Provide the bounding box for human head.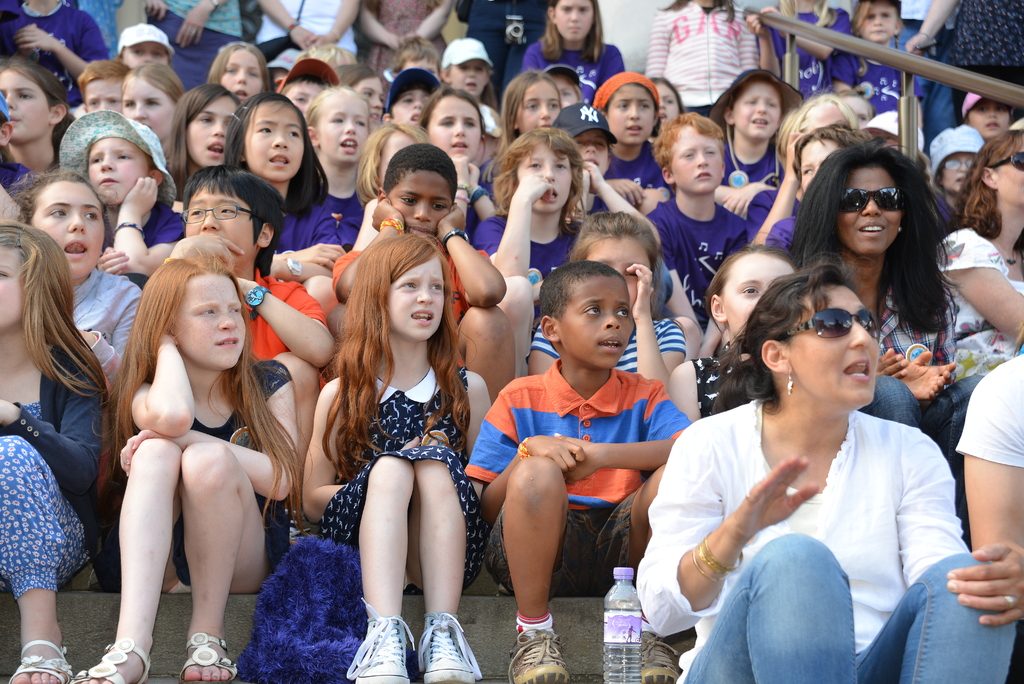
detection(788, 122, 856, 193).
